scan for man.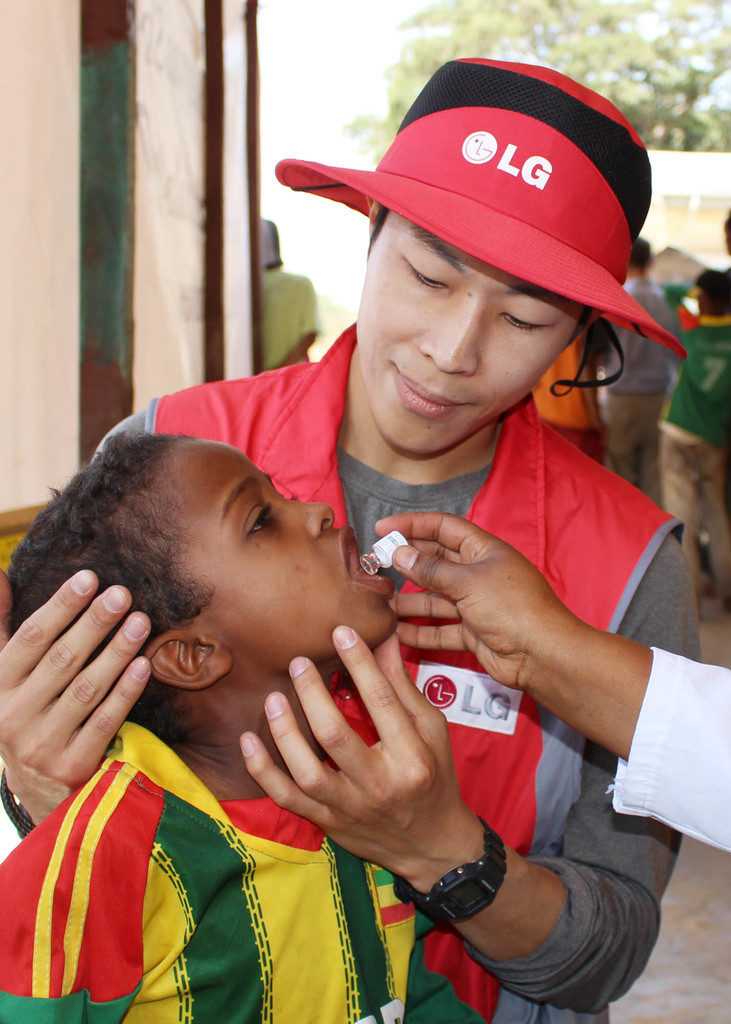
Scan result: (0, 52, 701, 1023).
